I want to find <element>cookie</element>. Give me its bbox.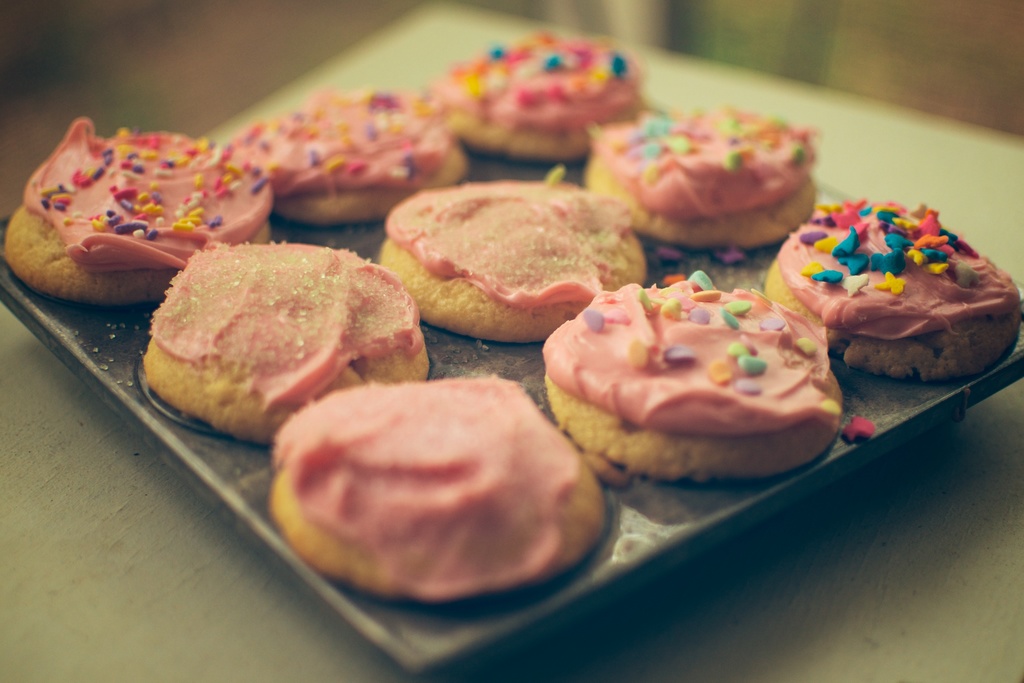
BBox(586, 106, 821, 253).
